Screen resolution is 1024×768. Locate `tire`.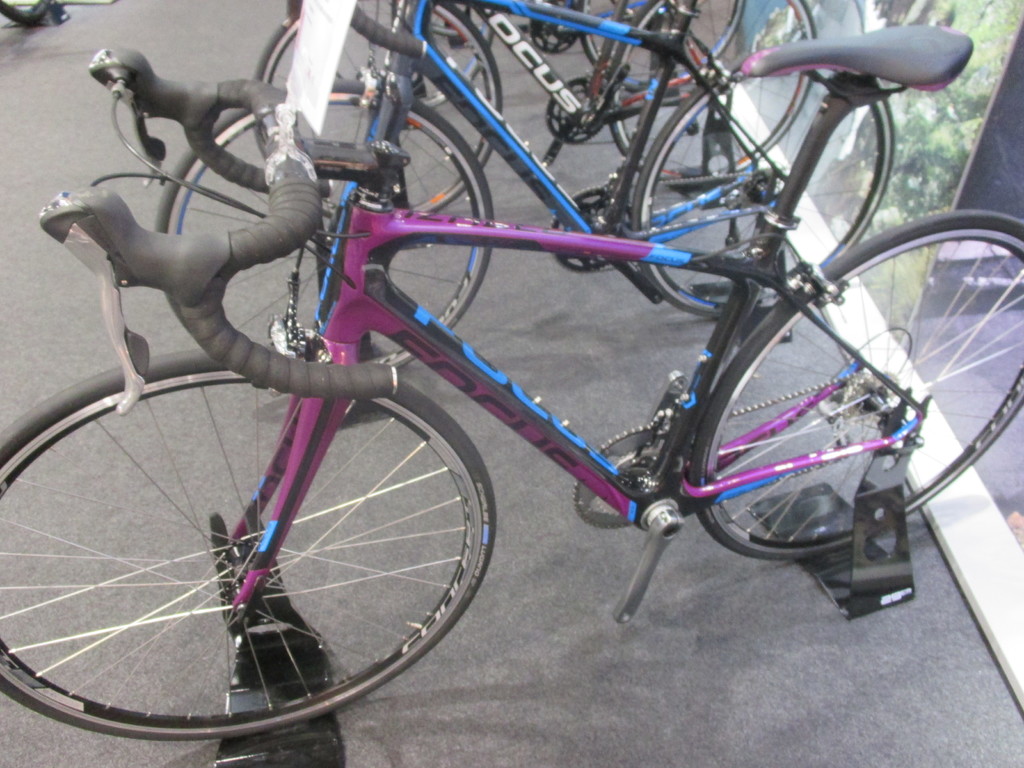
<bbox>689, 208, 1023, 545</bbox>.
